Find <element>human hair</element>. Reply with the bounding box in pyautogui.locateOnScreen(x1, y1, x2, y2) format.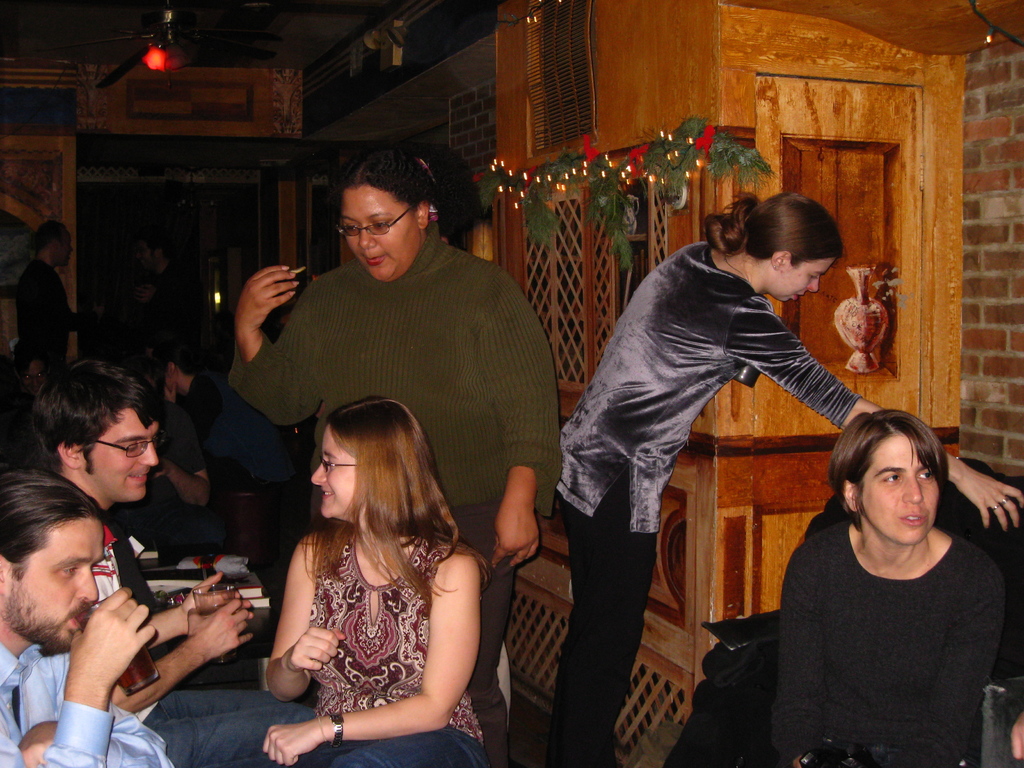
pyautogui.locateOnScreen(828, 404, 950, 536).
